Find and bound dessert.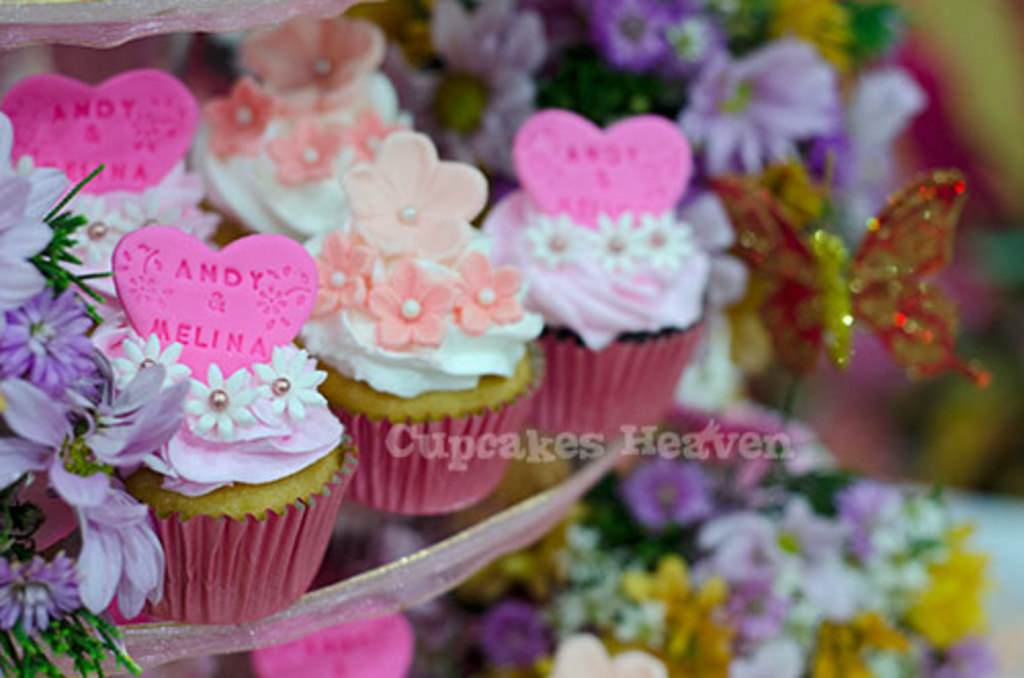
Bound: (x1=184, y1=12, x2=403, y2=238).
